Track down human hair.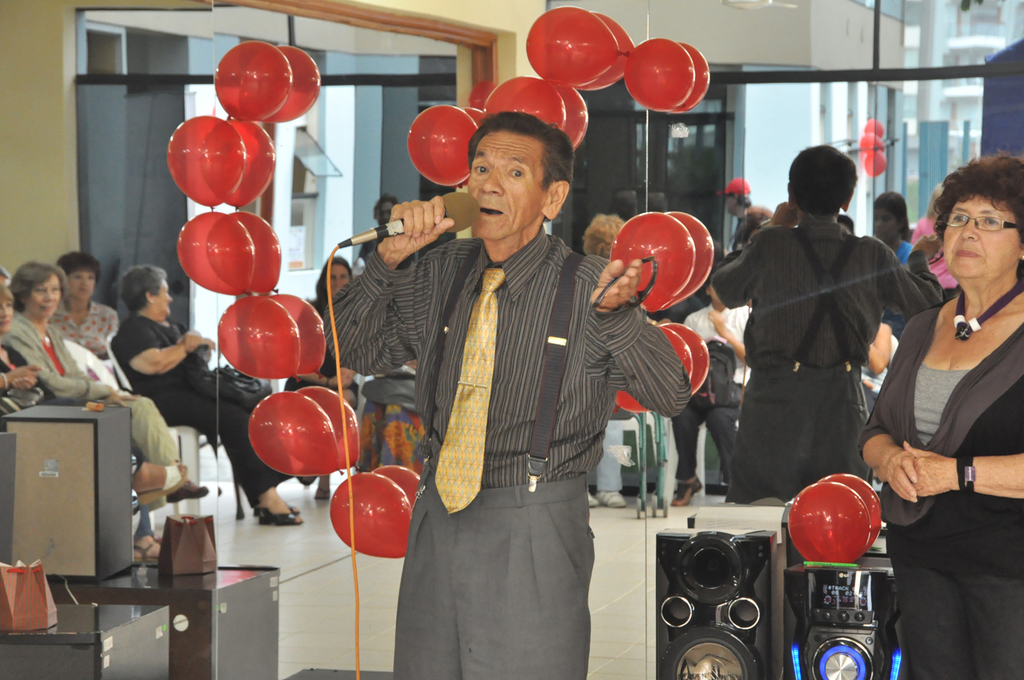
Tracked to <bbox>734, 207, 771, 246</bbox>.
